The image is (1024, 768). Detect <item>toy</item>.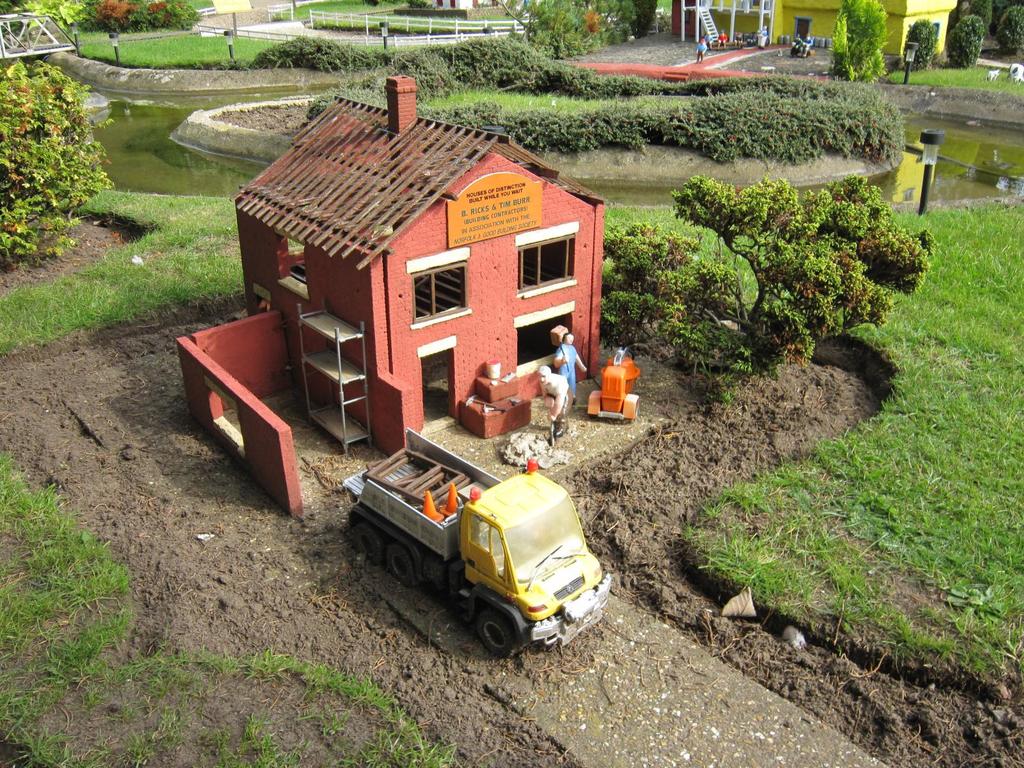
Detection: {"left": 584, "top": 356, "right": 642, "bottom": 426}.
